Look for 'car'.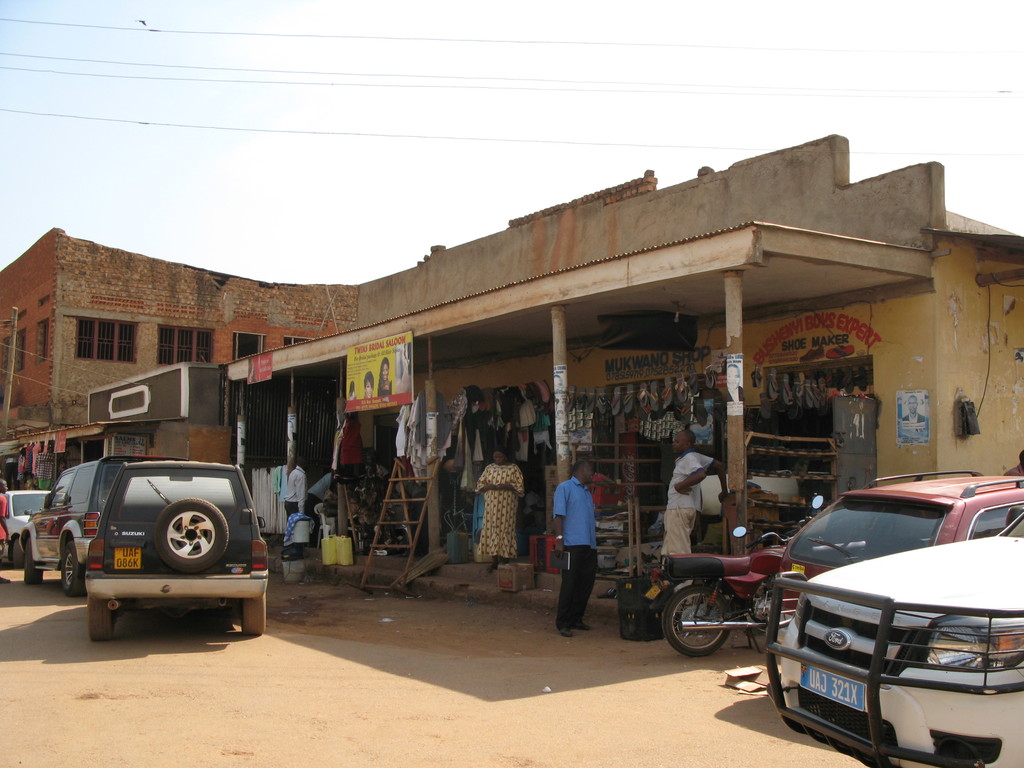
Found: bbox=[17, 454, 170, 590].
